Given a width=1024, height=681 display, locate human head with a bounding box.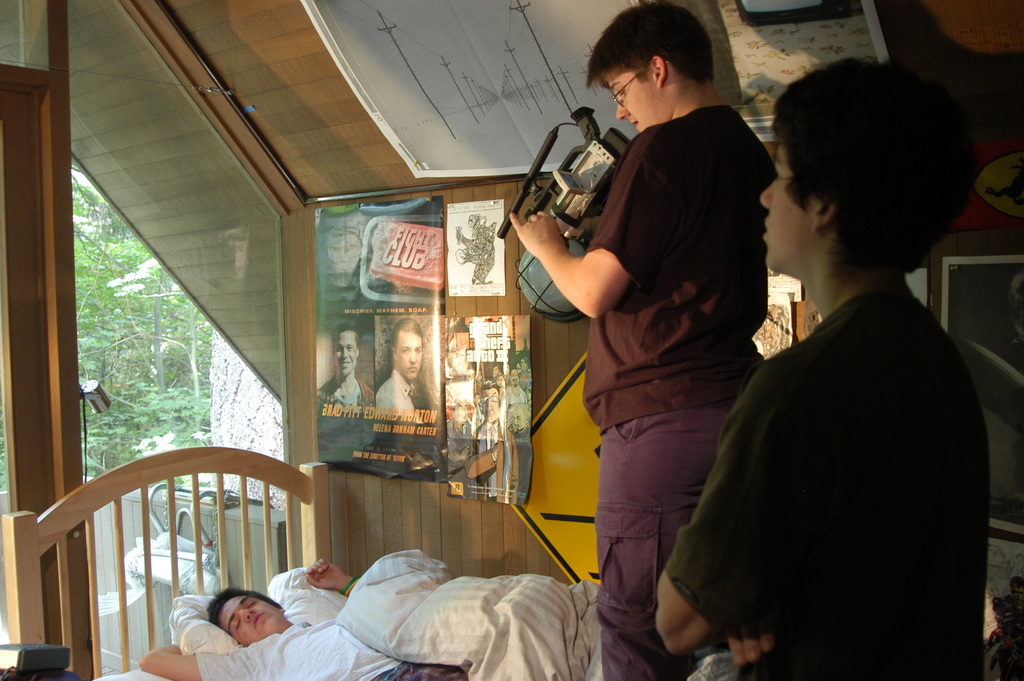
Located: [509,369,517,387].
